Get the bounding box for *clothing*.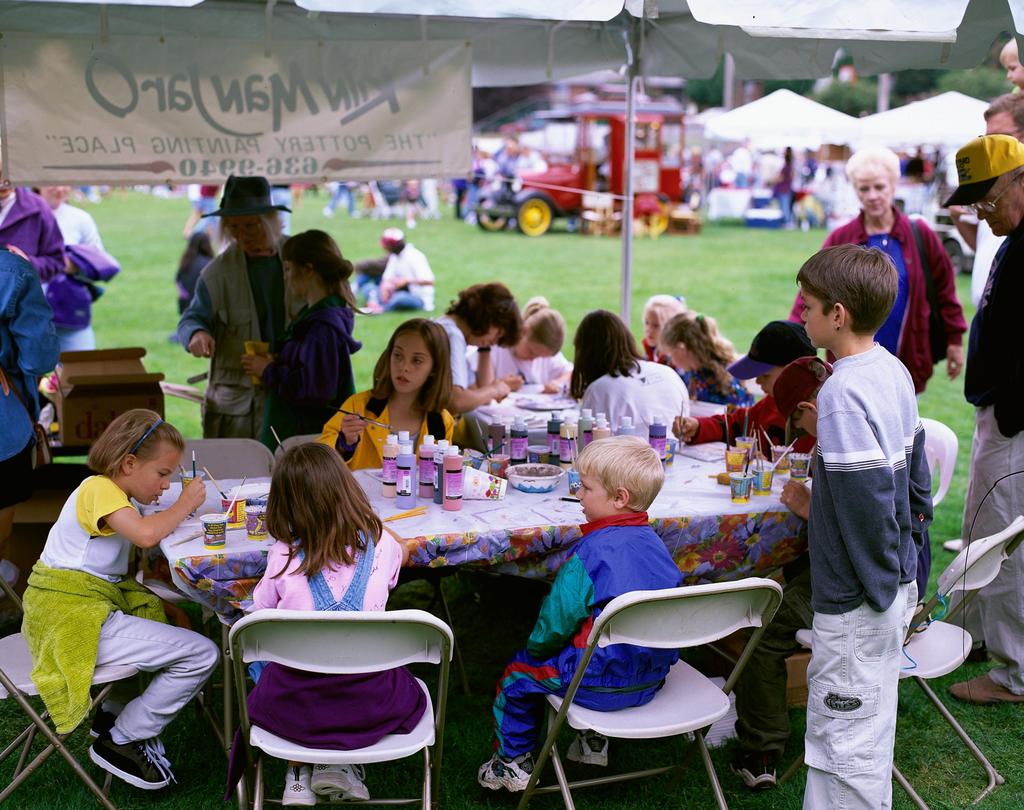
{"x1": 644, "y1": 333, "x2": 675, "y2": 372}.
